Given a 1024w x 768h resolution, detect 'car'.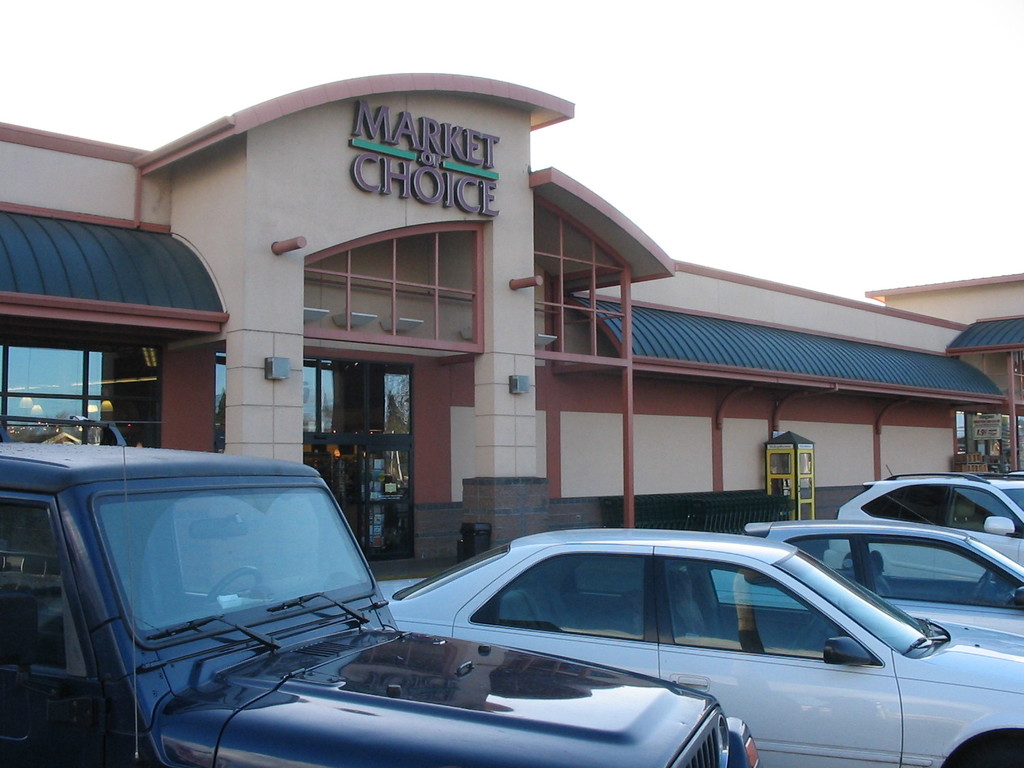
<bbox>819, 465, 1023, 584</bbox>.
